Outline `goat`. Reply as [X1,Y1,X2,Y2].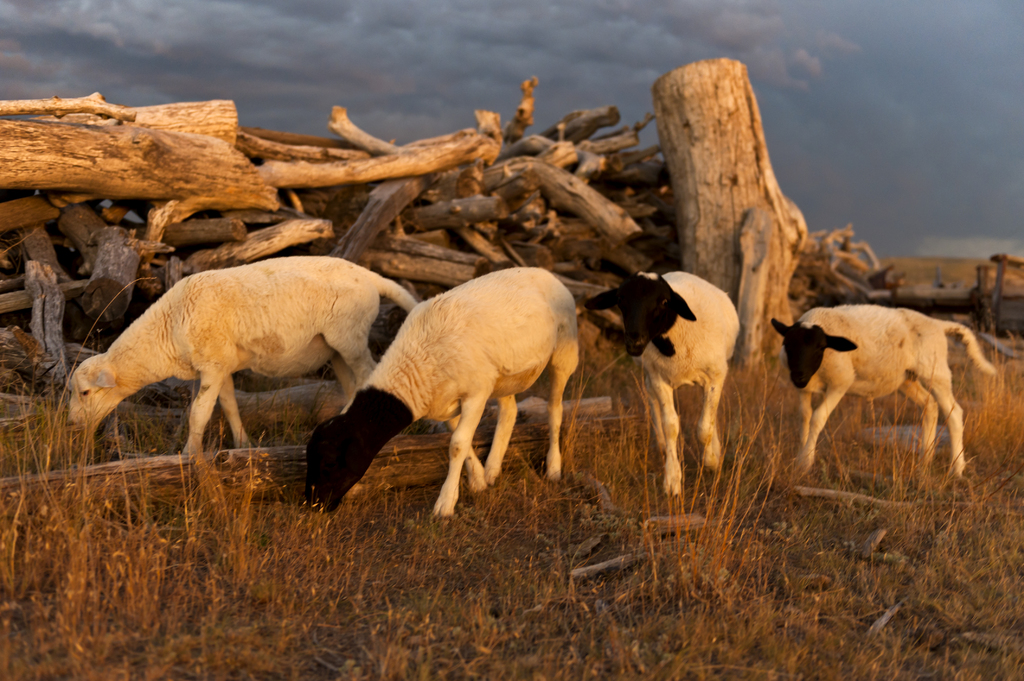
[768,307,998,492].
